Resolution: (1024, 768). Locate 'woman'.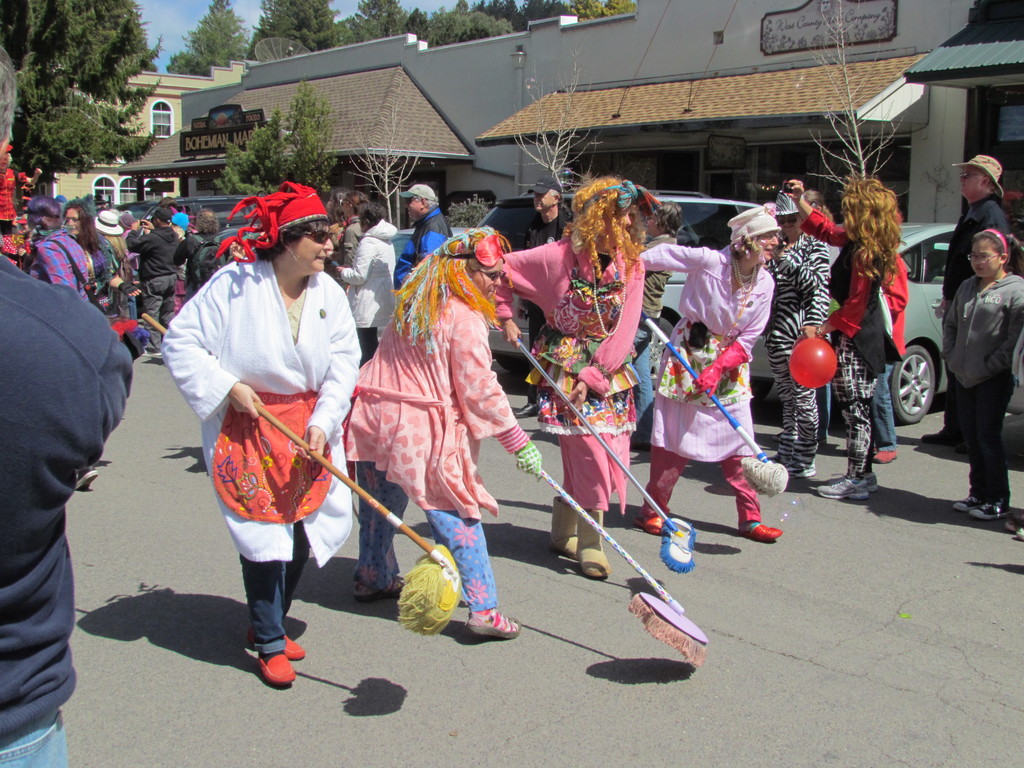
region(162, 179, 359, 694).
